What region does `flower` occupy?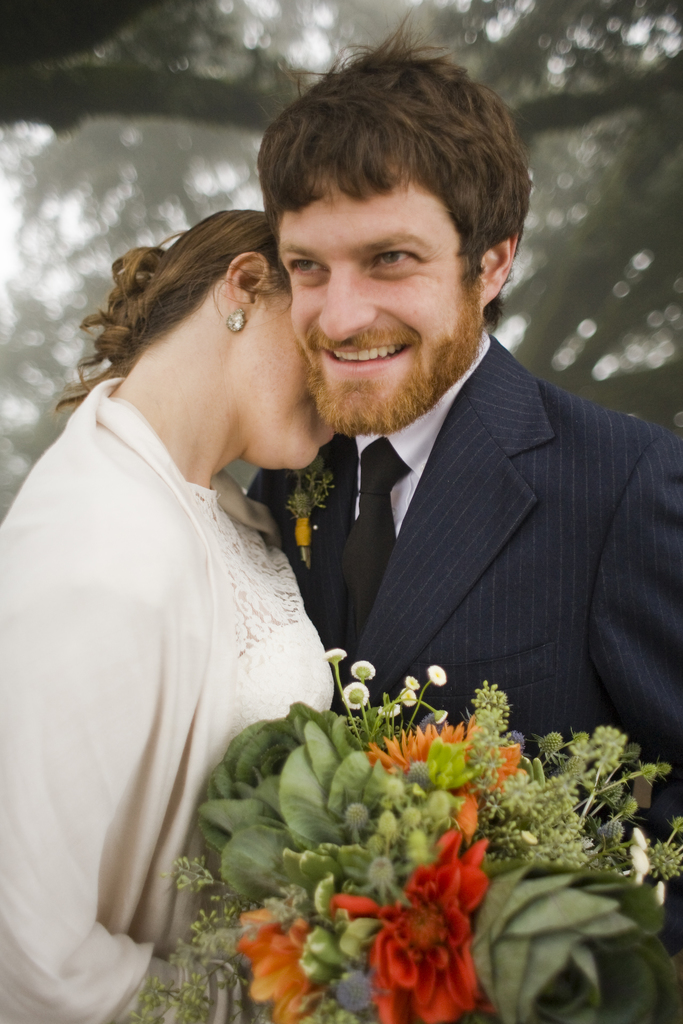
BBox(377, 703, 402, 715).
